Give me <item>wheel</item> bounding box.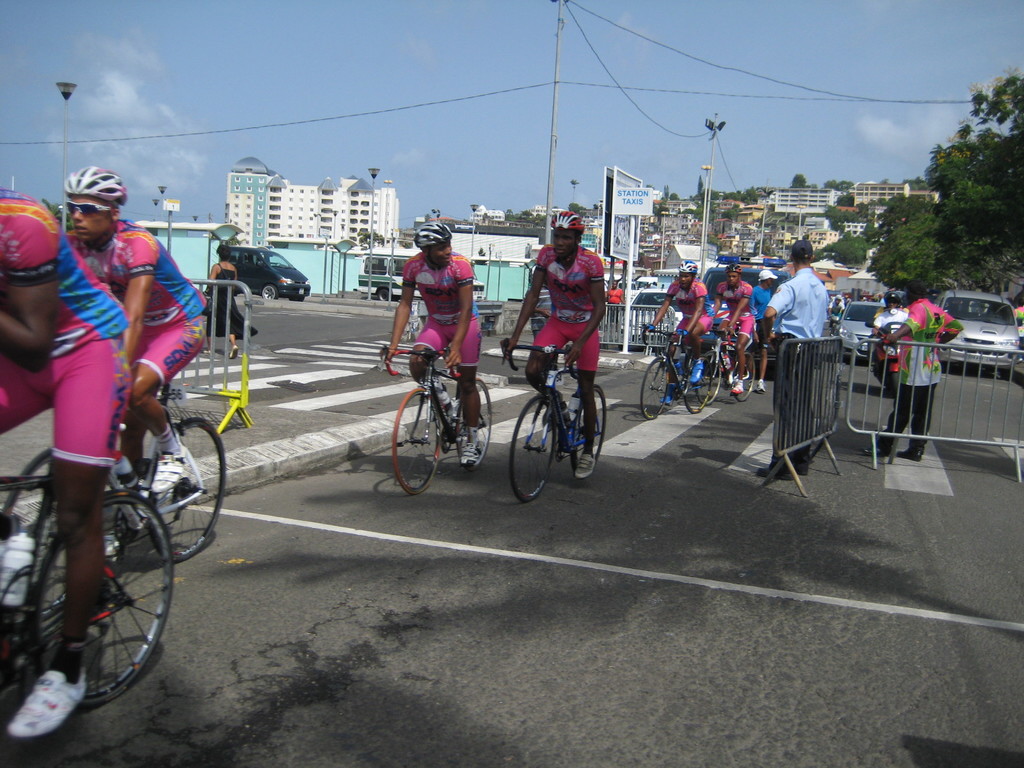
{"x1": 261, "y1": 281, "x2": 276, "y2": 298}.
